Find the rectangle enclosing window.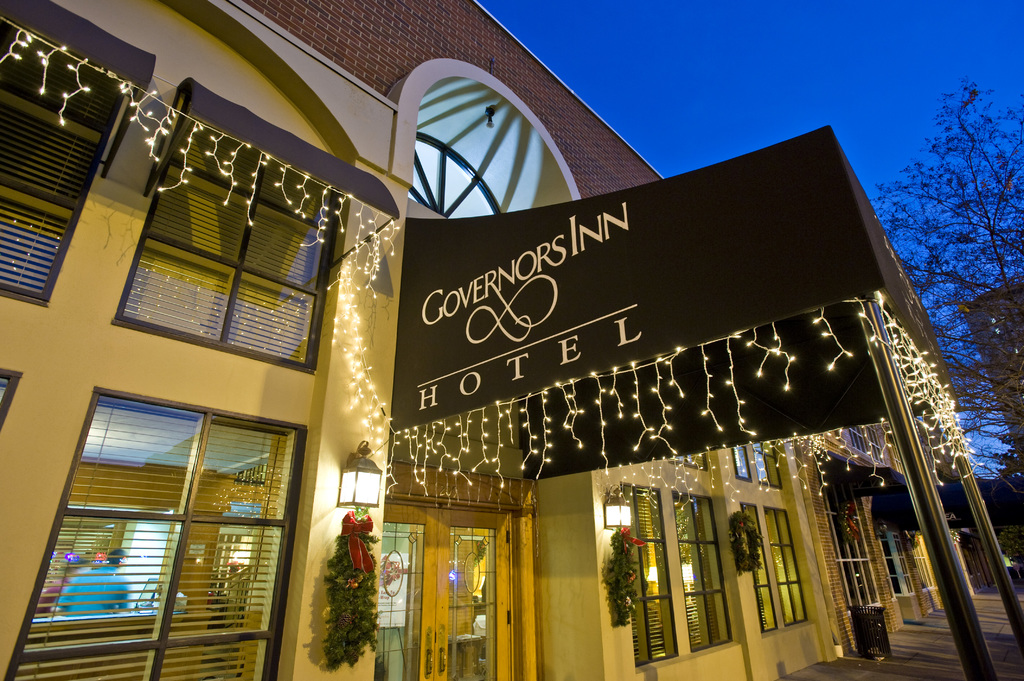
<box>404,130,505,221</box>.
